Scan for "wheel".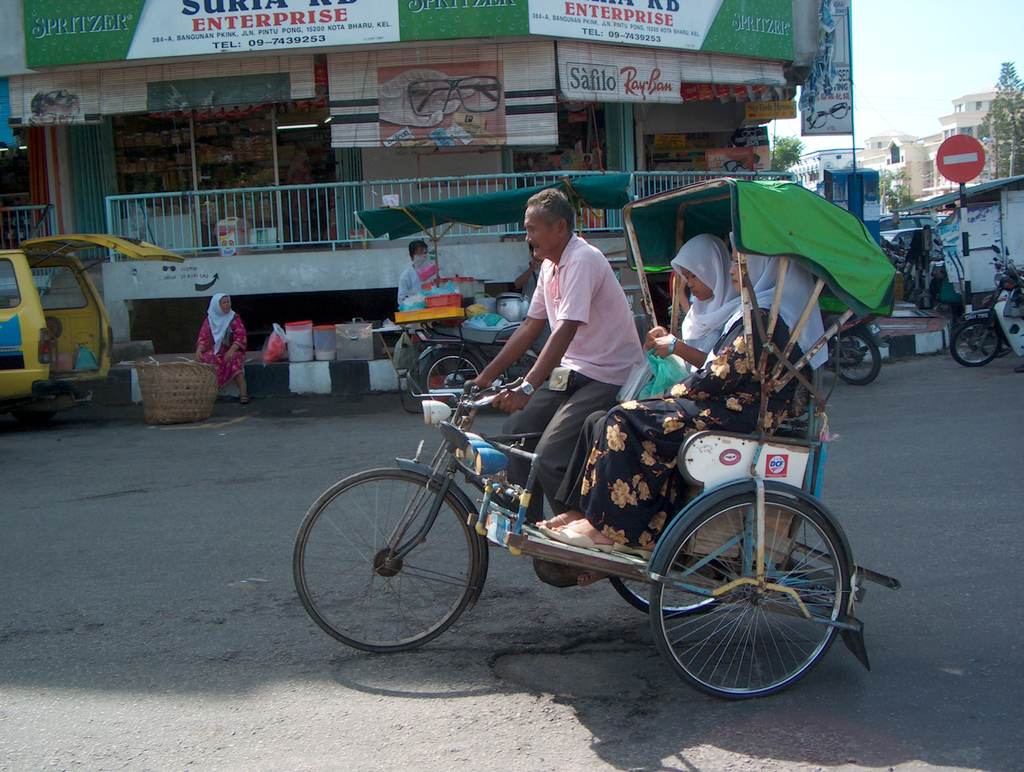
Scan result: <bbox>828, 329, 890, 386</bbox>.
